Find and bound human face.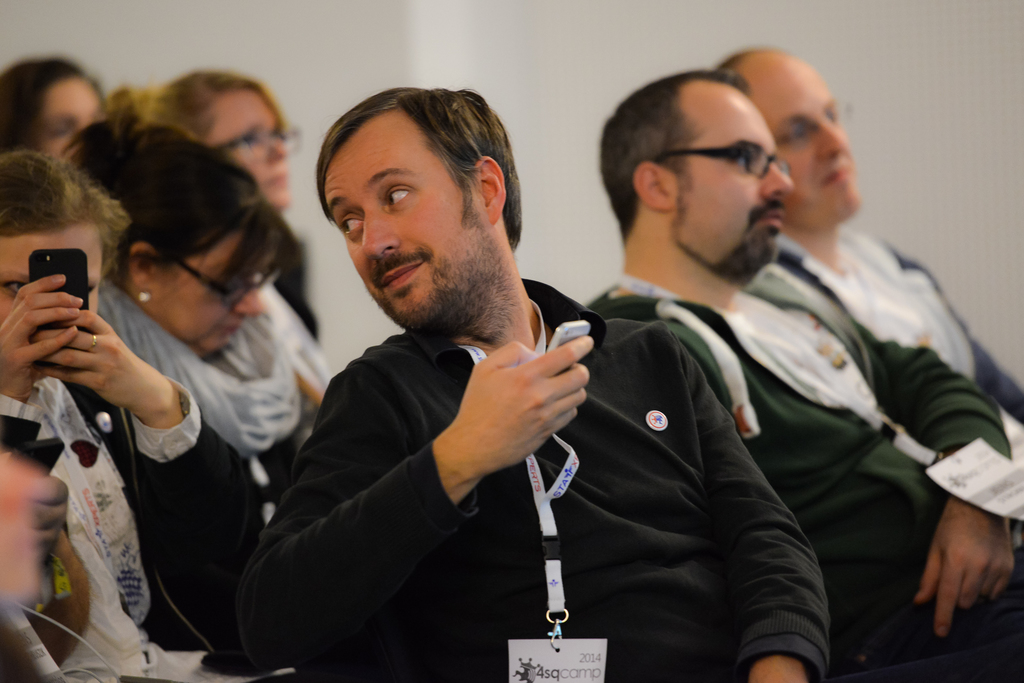
Bound: bbox=[324, 124, 483, 322].
